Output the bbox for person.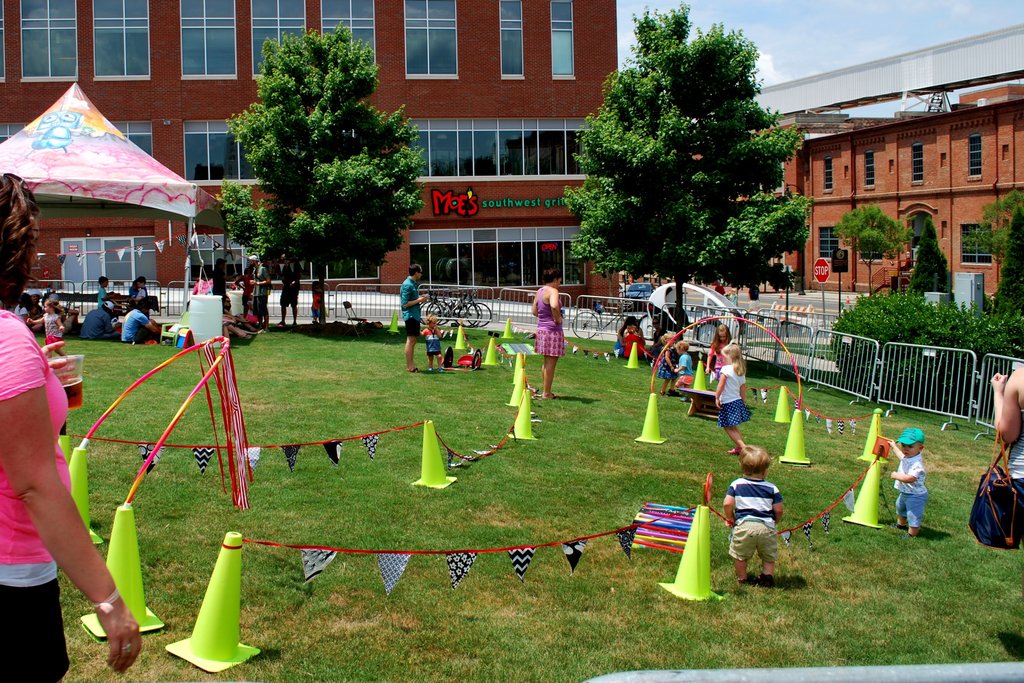
888/431/930/539.
